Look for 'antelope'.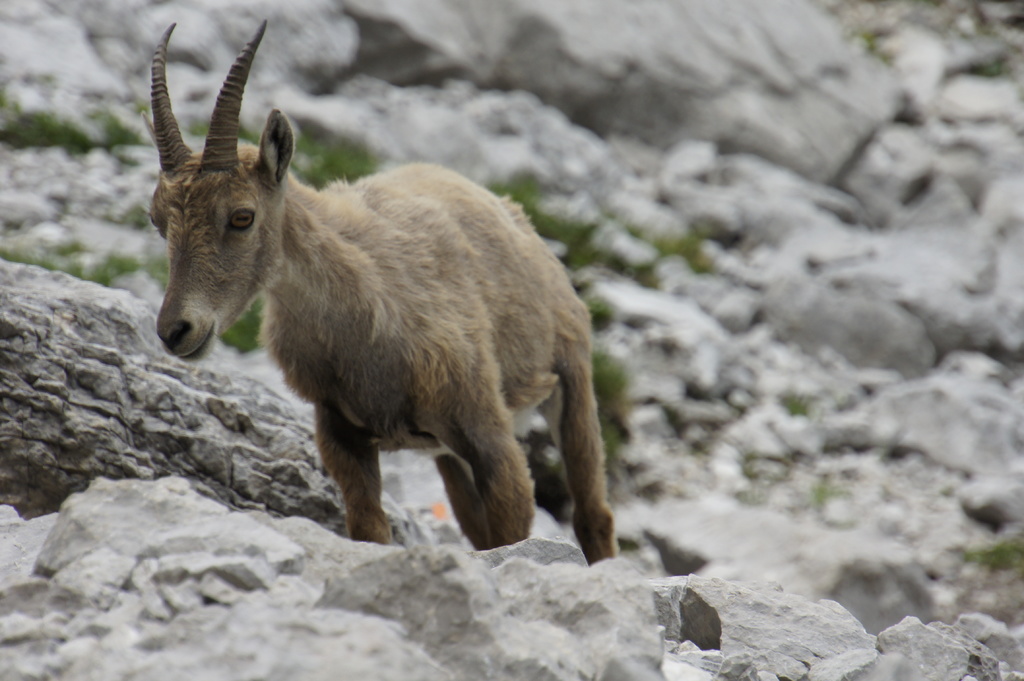
Found: (148, 19, 613, 572).
